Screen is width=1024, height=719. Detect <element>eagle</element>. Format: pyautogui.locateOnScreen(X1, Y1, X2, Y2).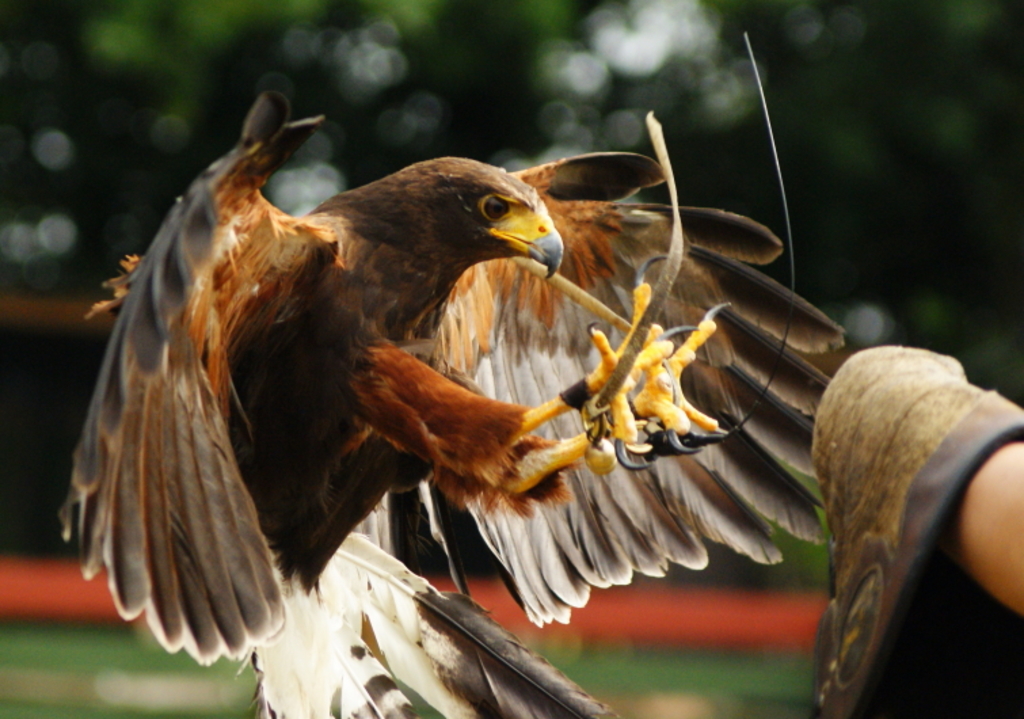
pyautogui.locateOnScreen(58, 79, 850, 718).
